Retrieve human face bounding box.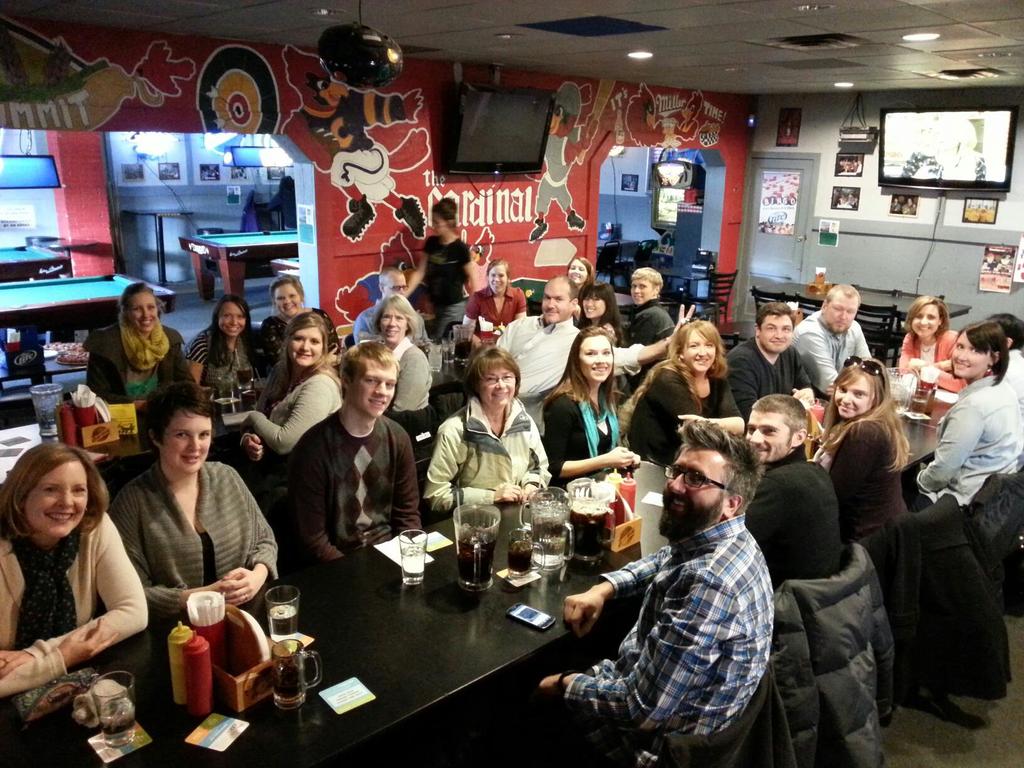
Bounding box: left=125, top=287, right=159, bottom=337.
